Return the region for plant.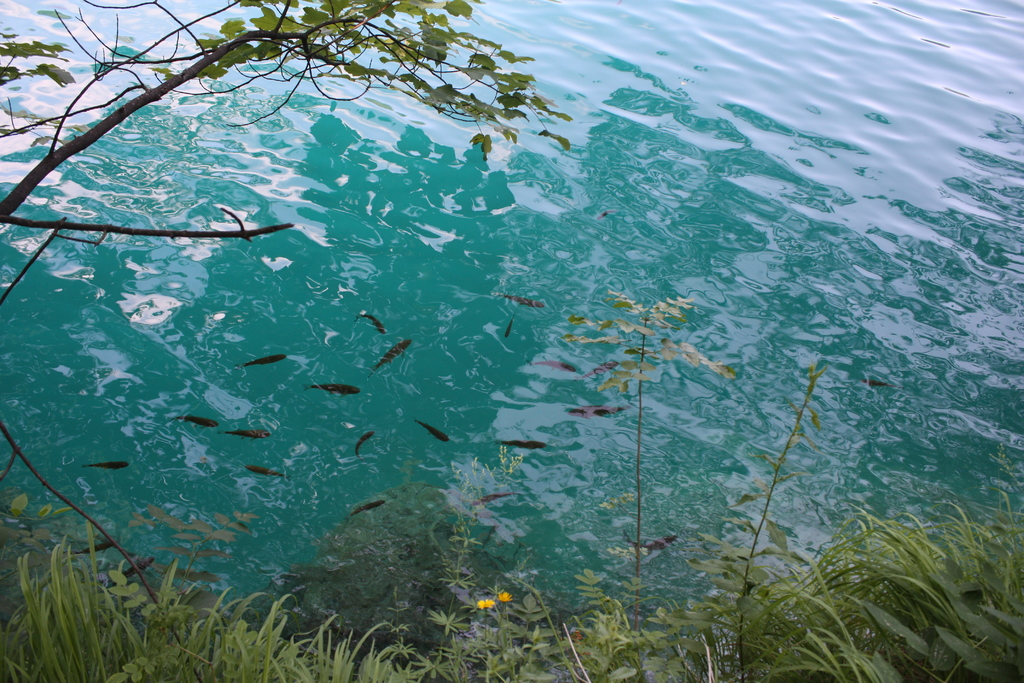
211:483:548:649.
